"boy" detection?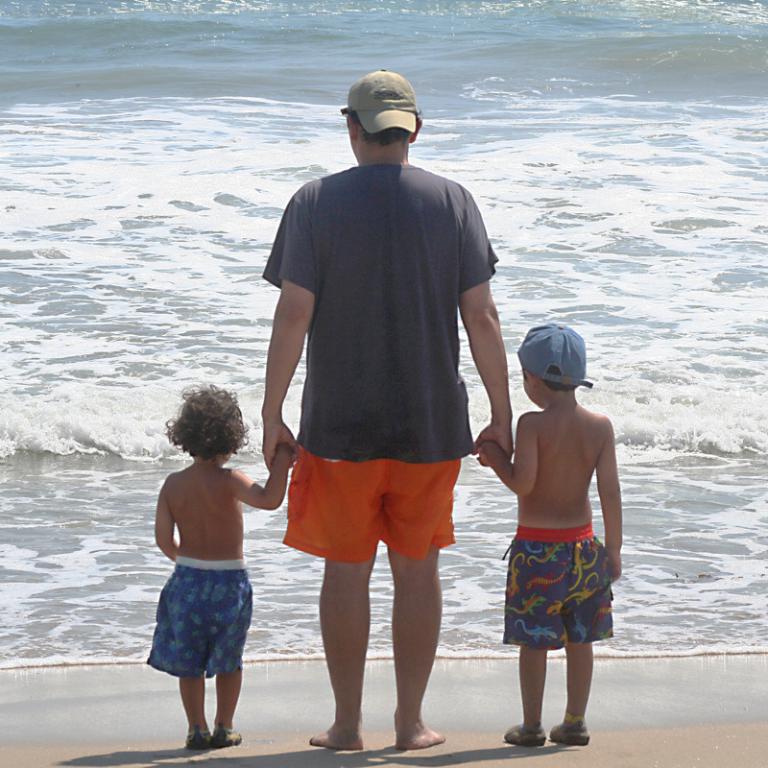
rect(469, 322, 631, 754)
